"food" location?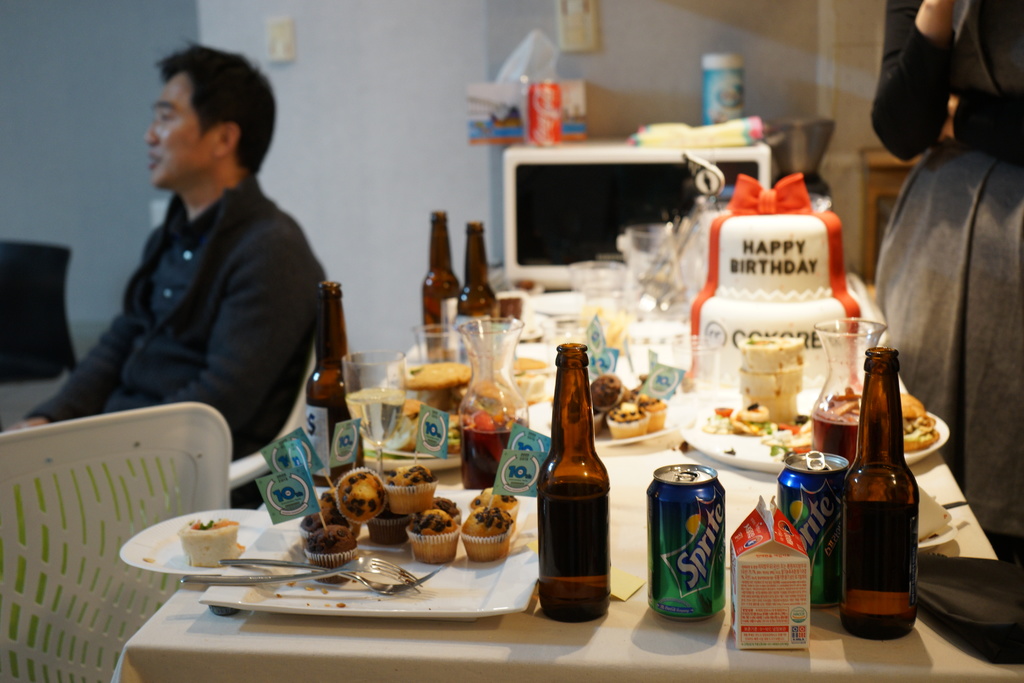
[469,489,523,515]
